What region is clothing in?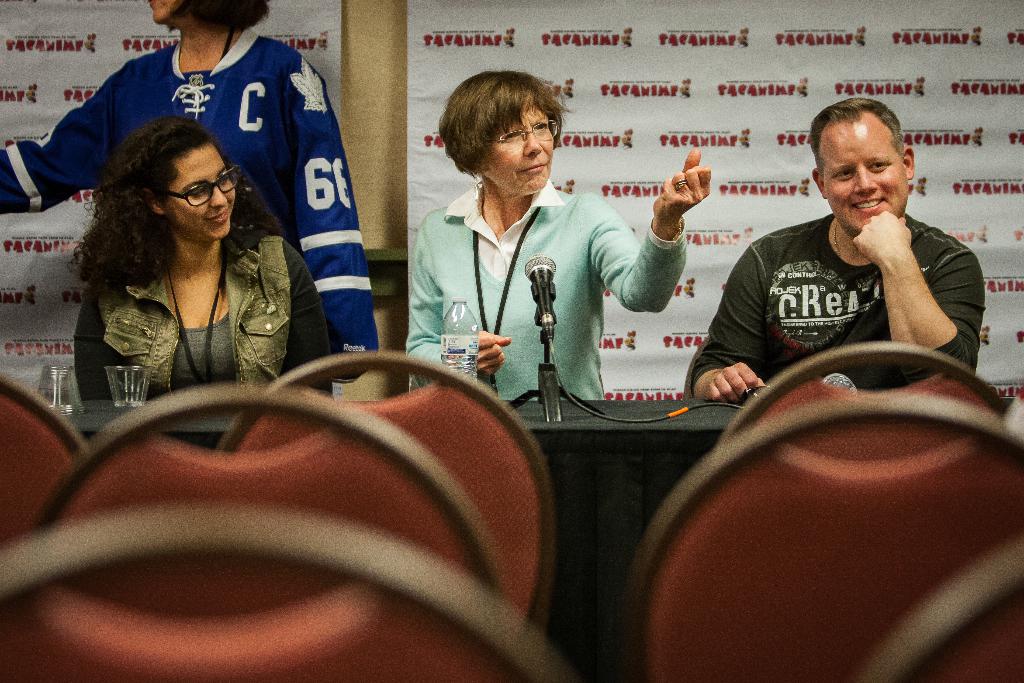
[64, 217, 333, 402].
